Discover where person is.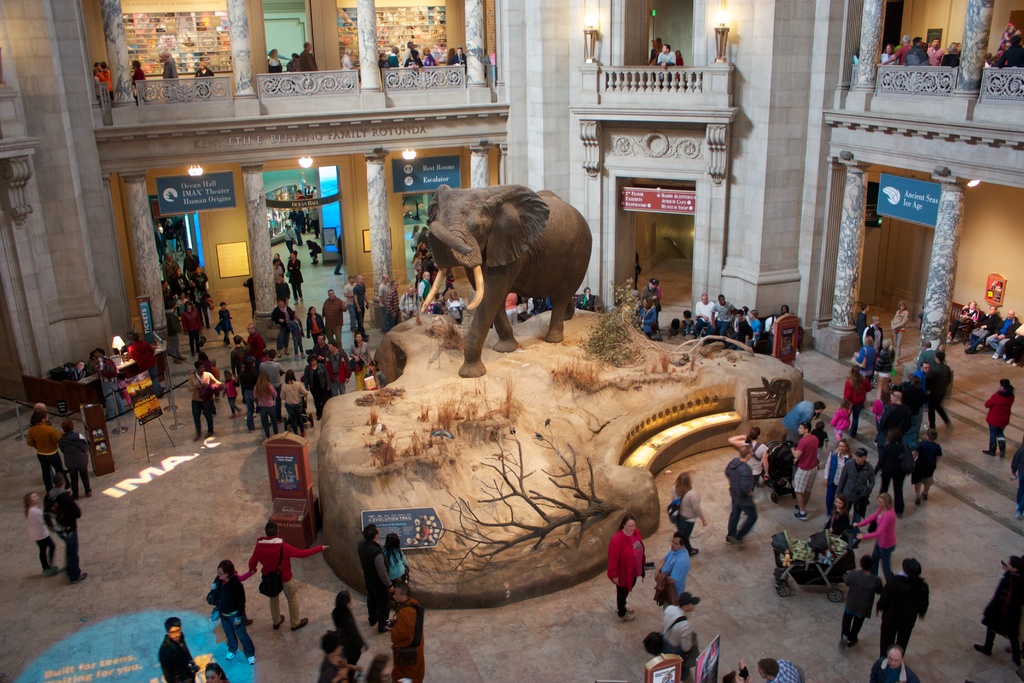
Discovered at 26:404:60:484.
